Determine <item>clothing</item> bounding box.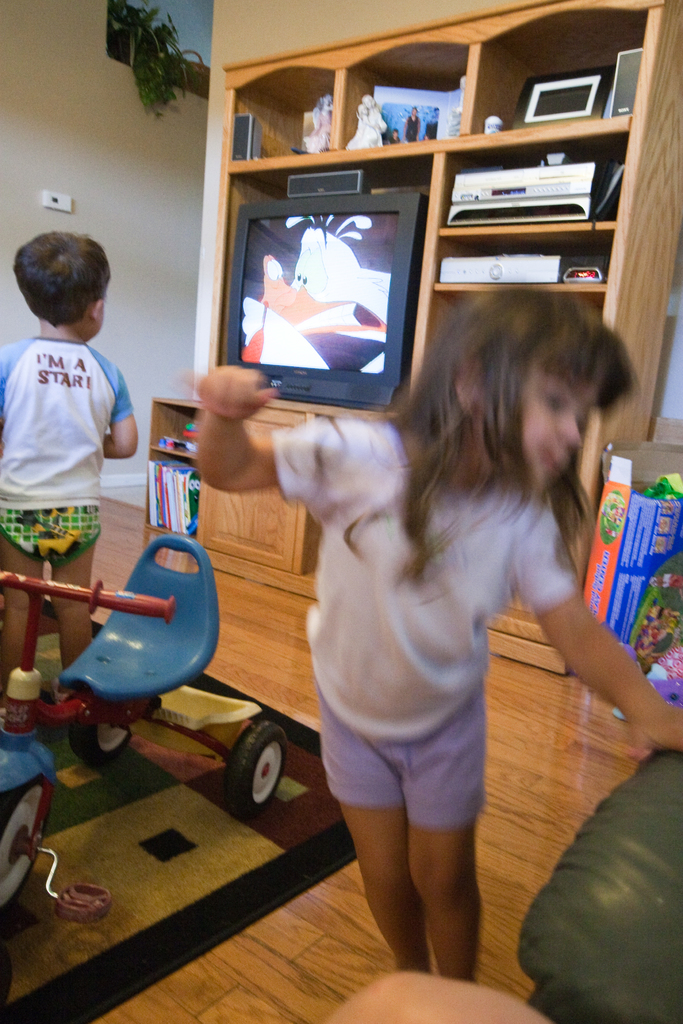
Determined: select_region(0, 335, 129, 571).
